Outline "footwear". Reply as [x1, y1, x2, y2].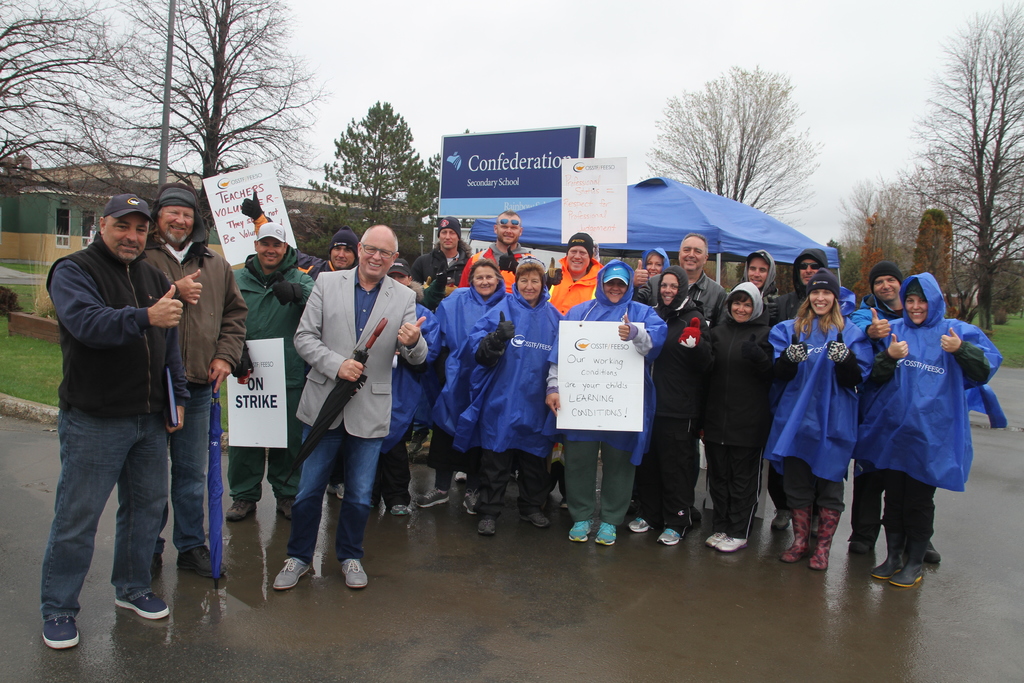
[771, 507, 793, 530].
